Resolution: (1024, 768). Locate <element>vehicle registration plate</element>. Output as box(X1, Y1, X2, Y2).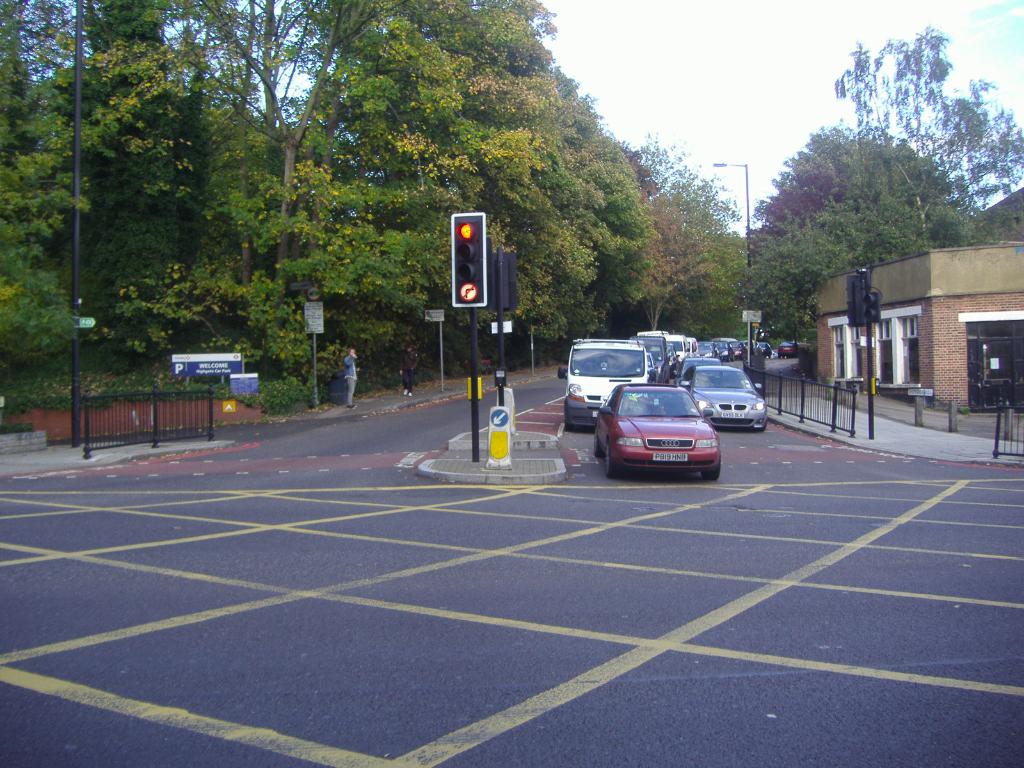
box(650, 449, 687, 464).
